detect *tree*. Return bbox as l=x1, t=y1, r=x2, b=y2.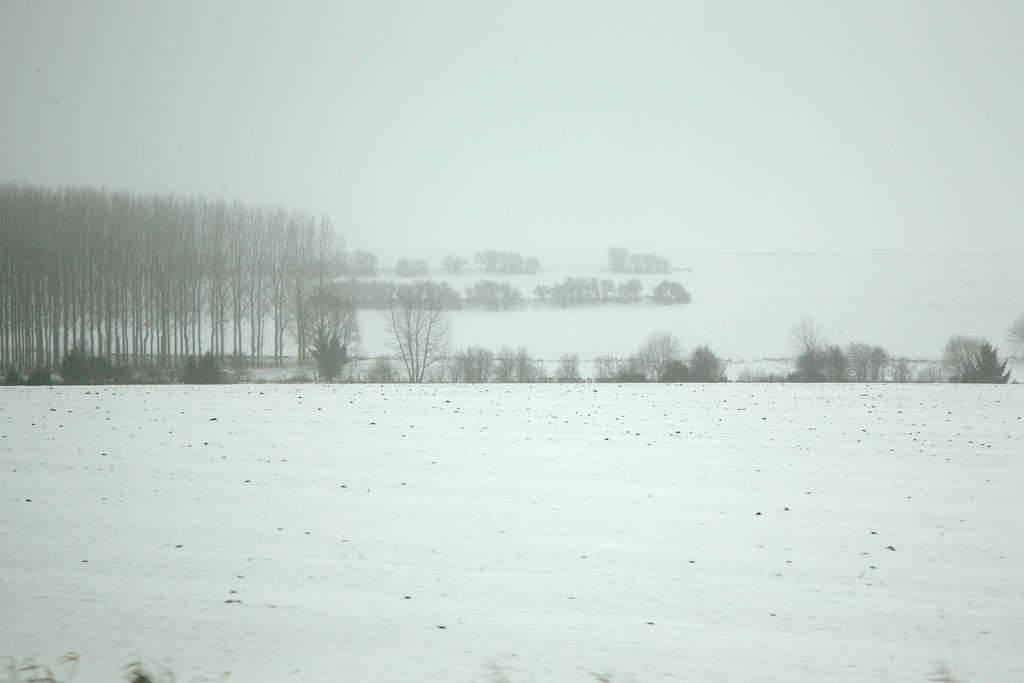
l=440, t=341, r=496, b=388.
